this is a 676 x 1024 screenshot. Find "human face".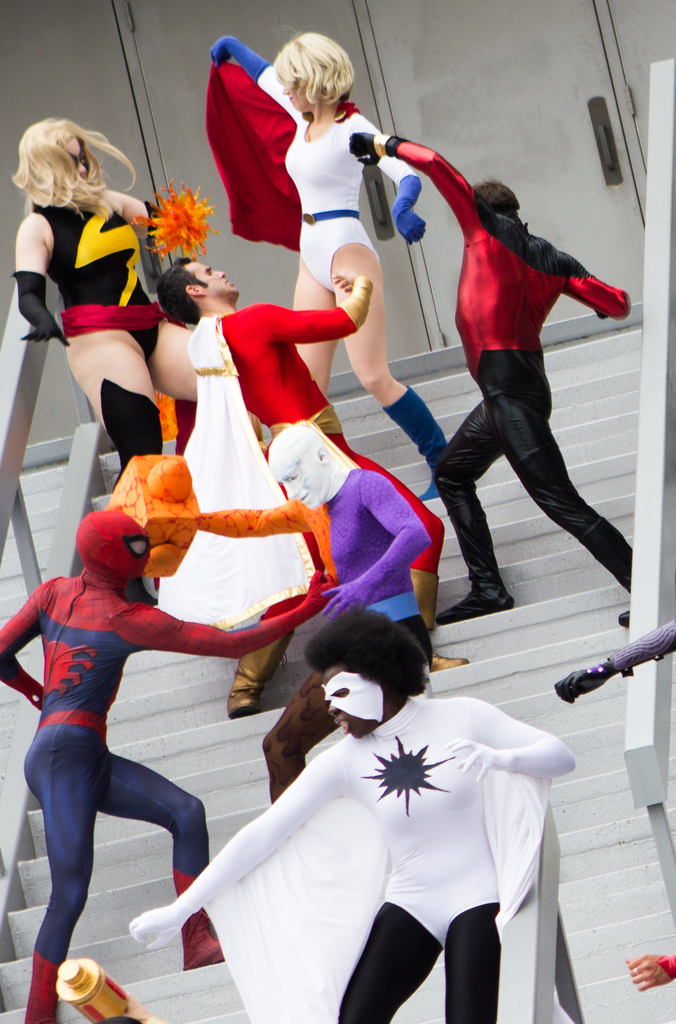
Bounding box: 329/659/377/739.
